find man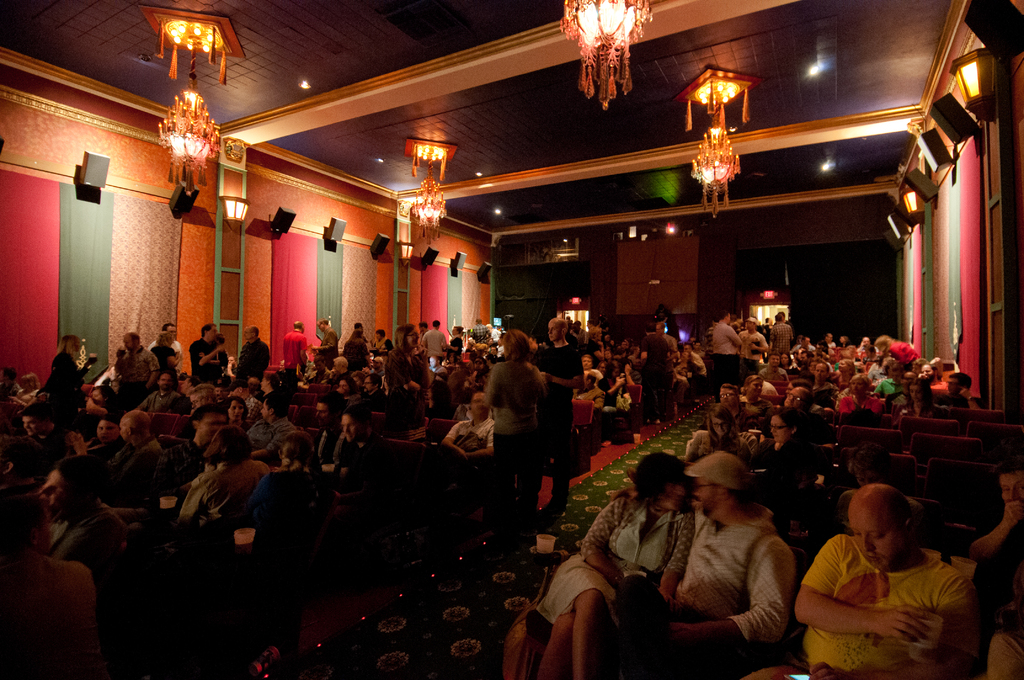
[x1=711, y1=311, x2=741, y2=396]
